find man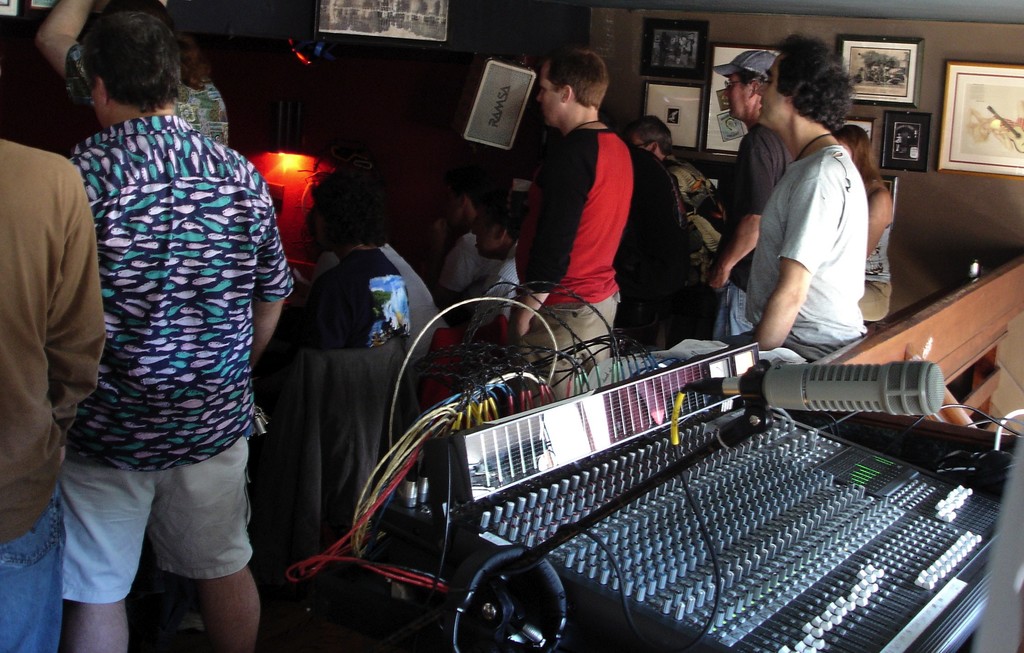
35/0/228/145
